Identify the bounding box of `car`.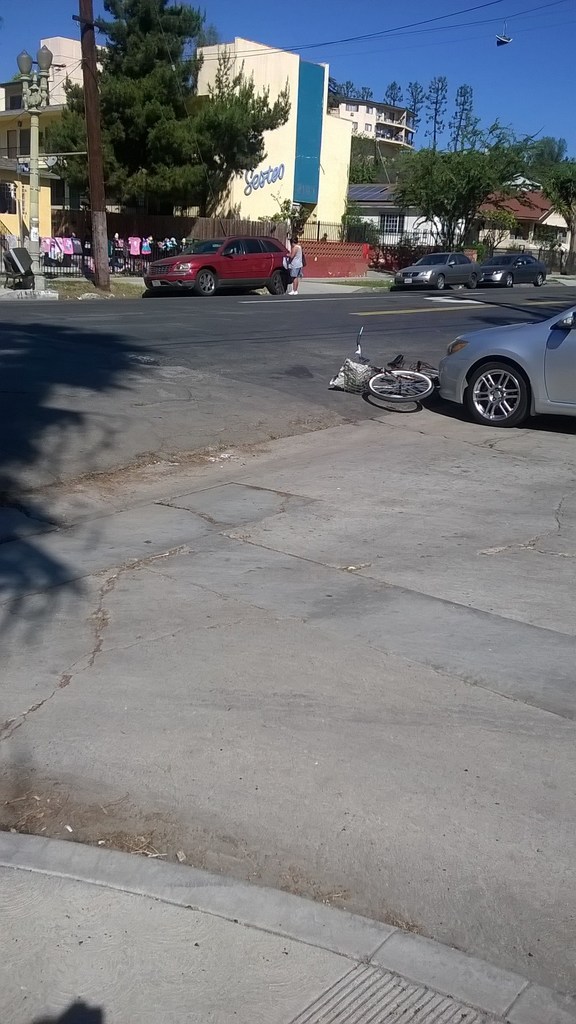
x1=394, y1=251, x2=479, y2=285.
